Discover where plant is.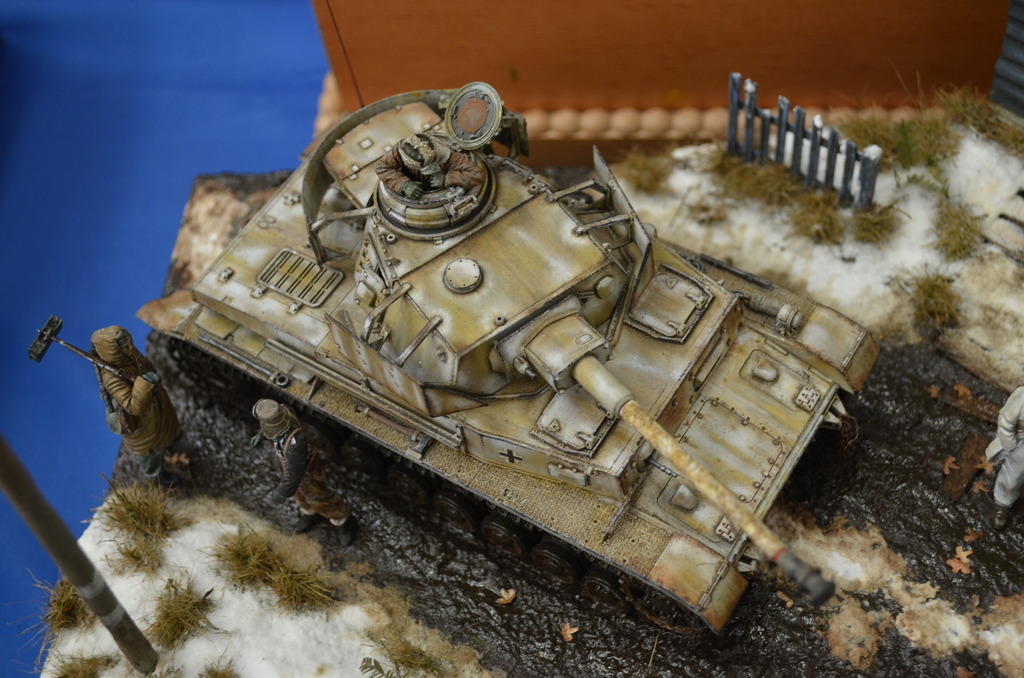
Discovered at detection(825, 100, 885, 155).
